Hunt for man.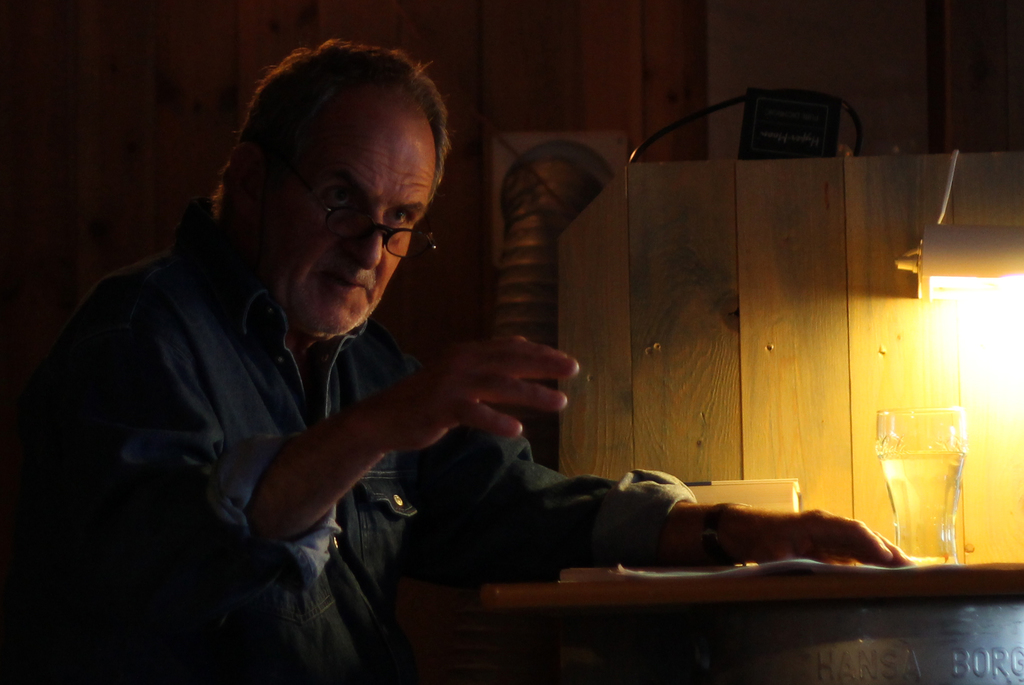
Hunted down at select_region(17, 34, 905, 684).
